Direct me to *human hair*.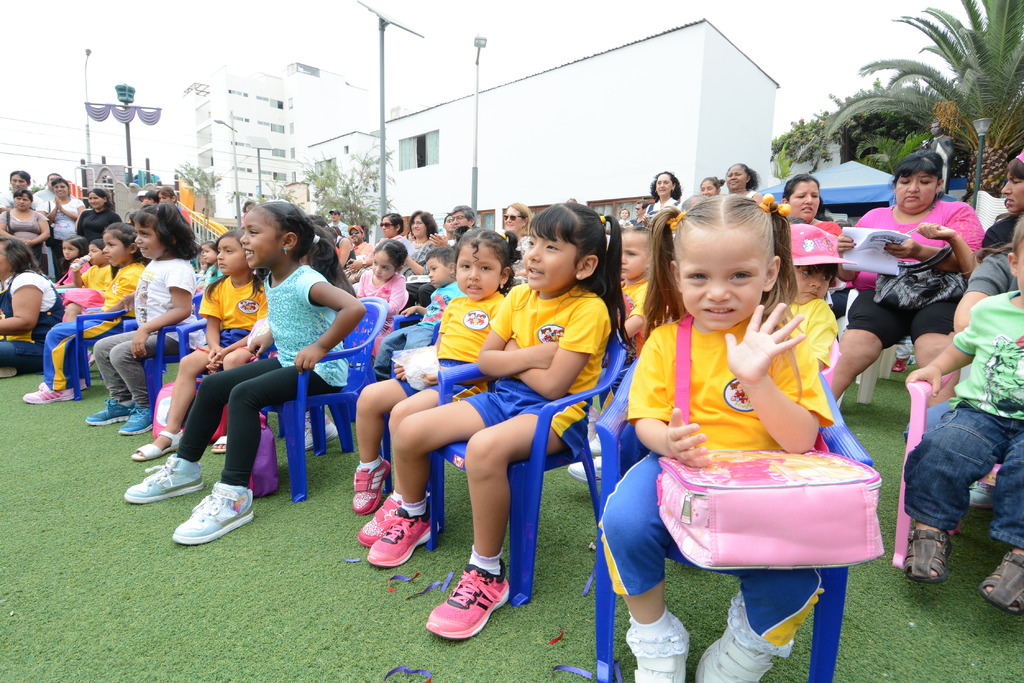
Direction: pyautogui.locateOnScreen(372, 237, 405, 278).
